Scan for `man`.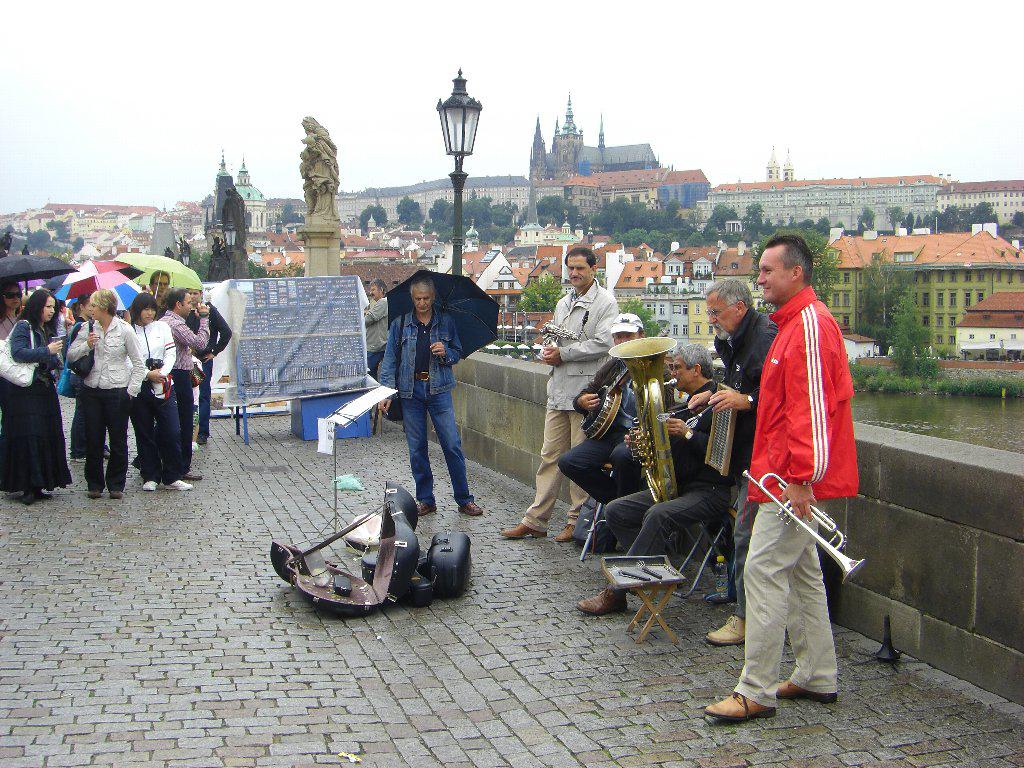
Scan result: <box>556,313,679,556</box>.
